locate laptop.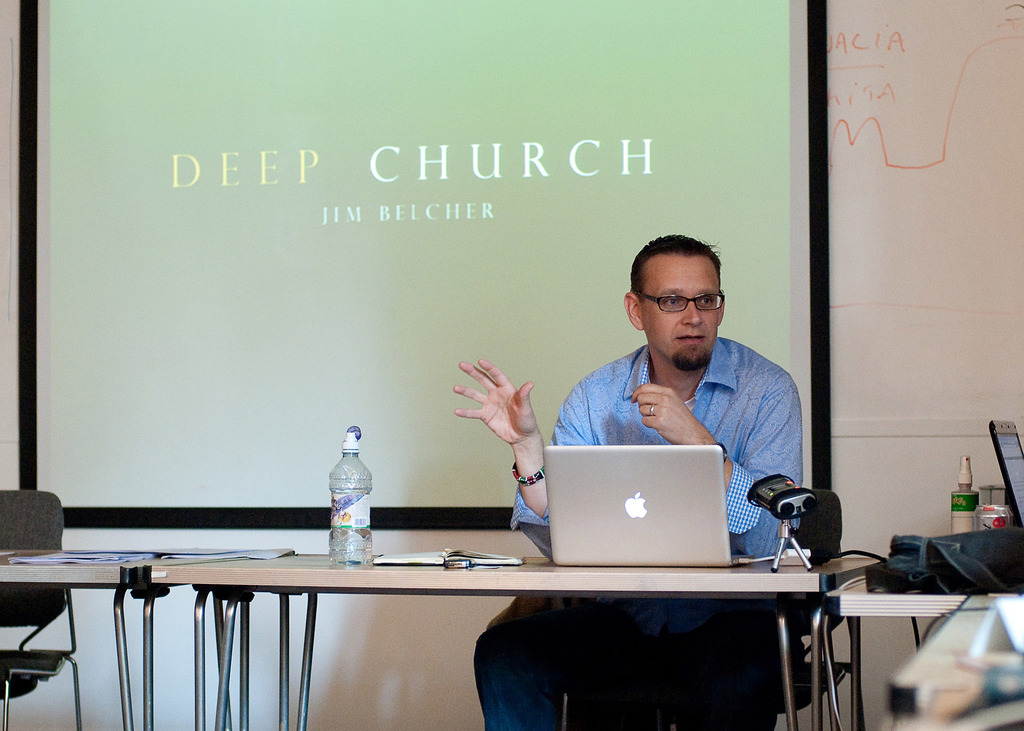
Bounding box: {"x1": 543, "y1": 444, "x2": 774, "y2": 568}.
